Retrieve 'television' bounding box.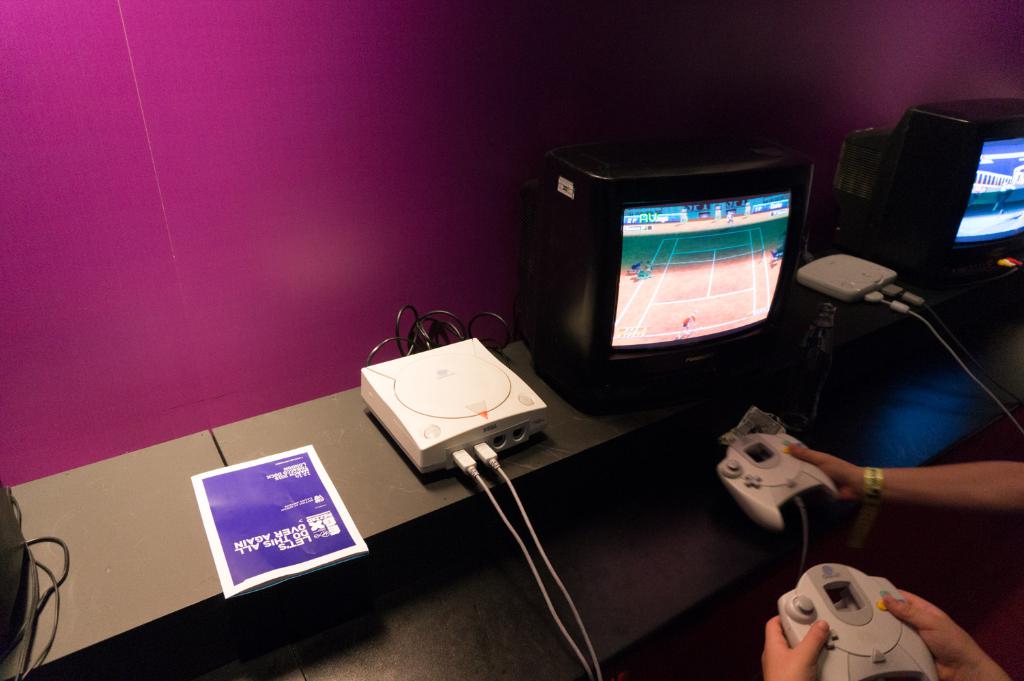
Bounding box: [845,91,1023,283].
